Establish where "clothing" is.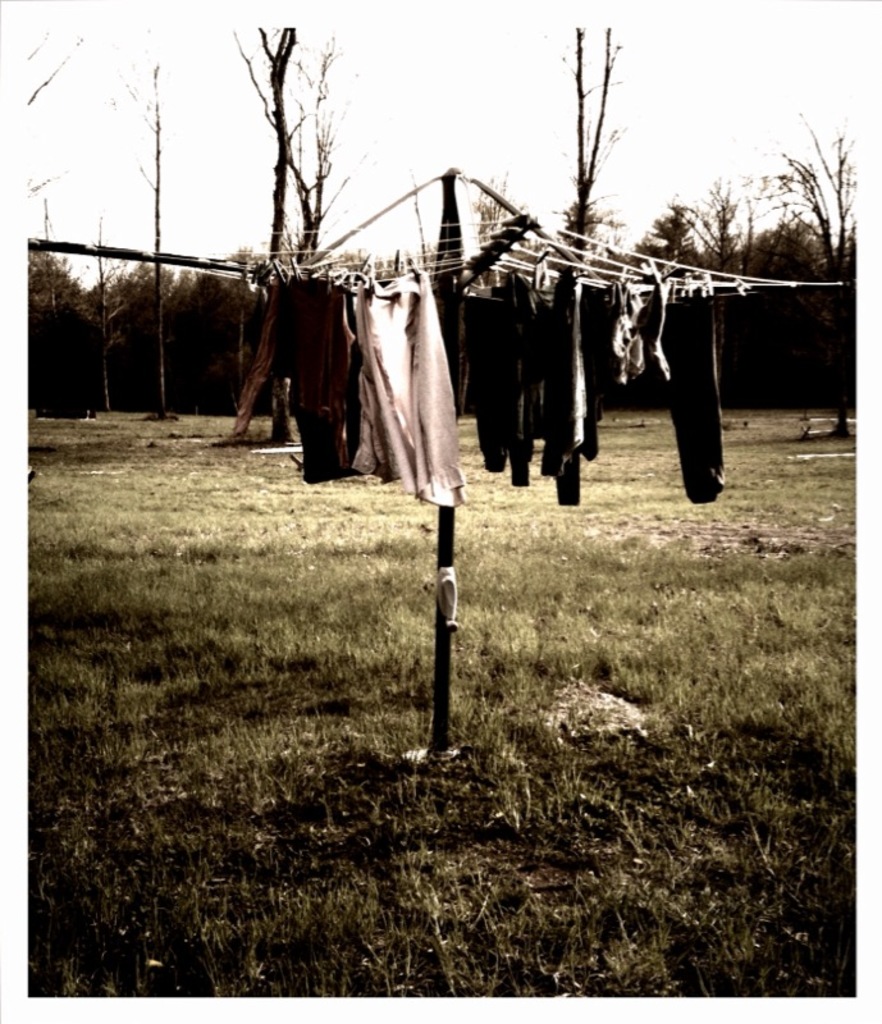
Established at detection(545, 273, 603, 504).
